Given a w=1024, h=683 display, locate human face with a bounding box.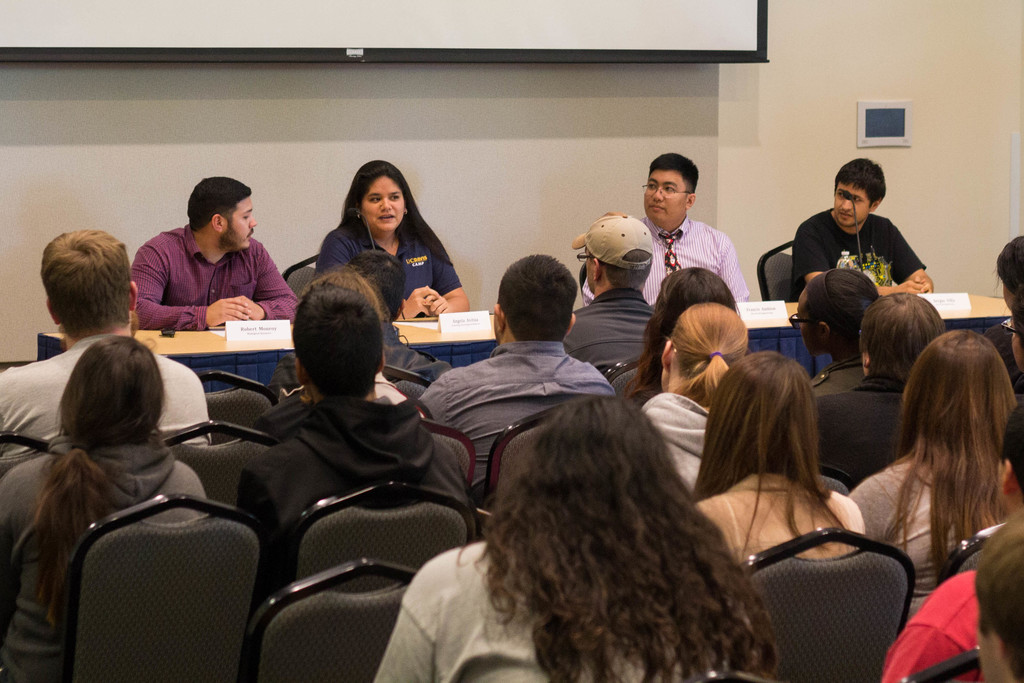
Located: x1=363 y1=175 x2=404 y2=231.
